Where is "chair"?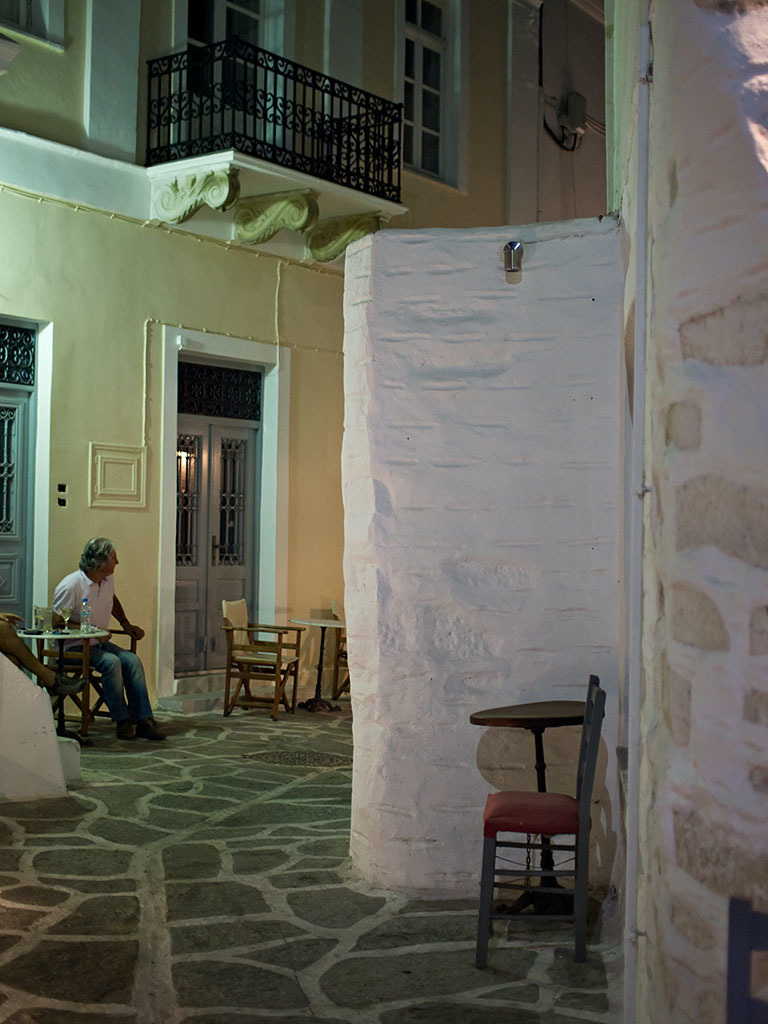
Rect(720, 896, 767, 1023).
